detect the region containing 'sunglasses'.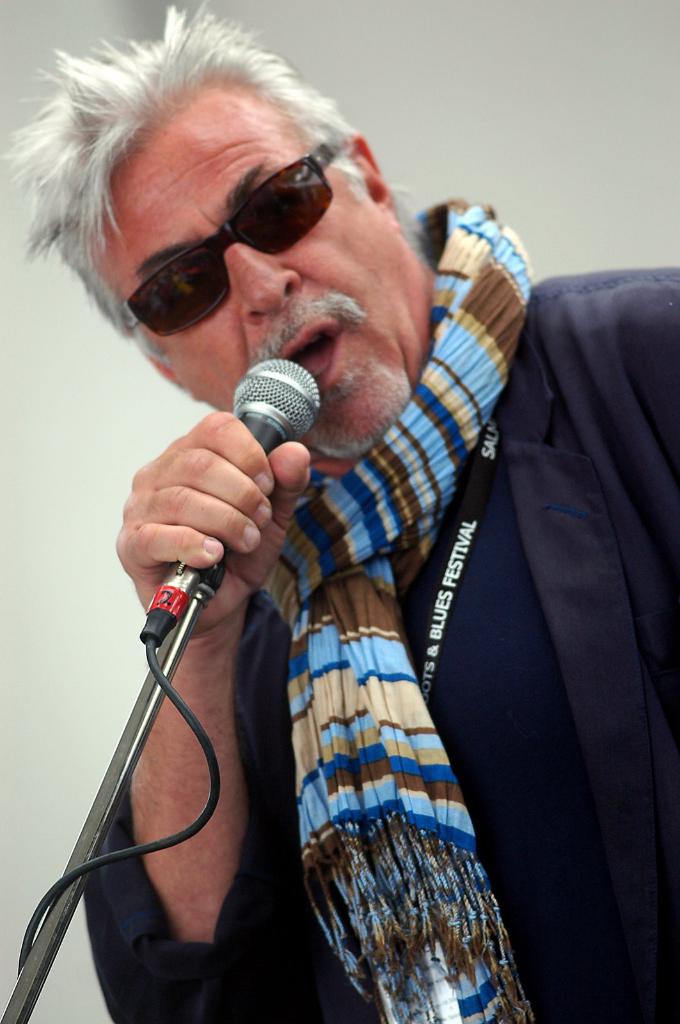
110,143,349,342.
